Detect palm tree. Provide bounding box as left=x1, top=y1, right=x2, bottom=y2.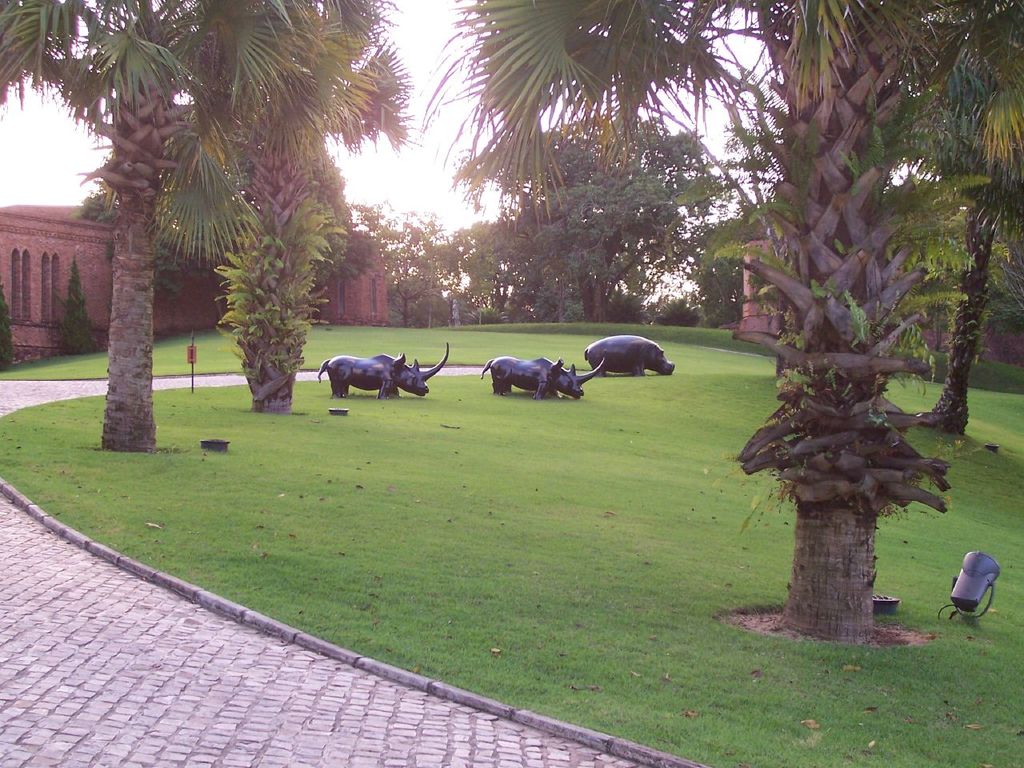
left=426, top=0, right=1019, bottom=638.
